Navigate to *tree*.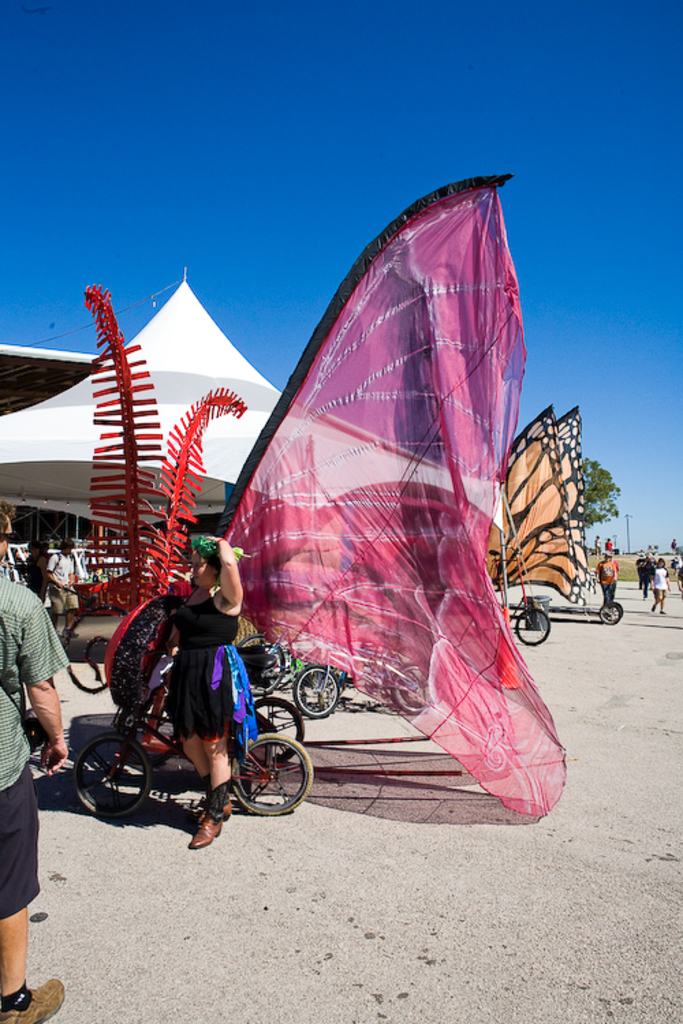
Navigation target: {"left": 576, "top": 457, "right": 628, "bottom": 539}.
